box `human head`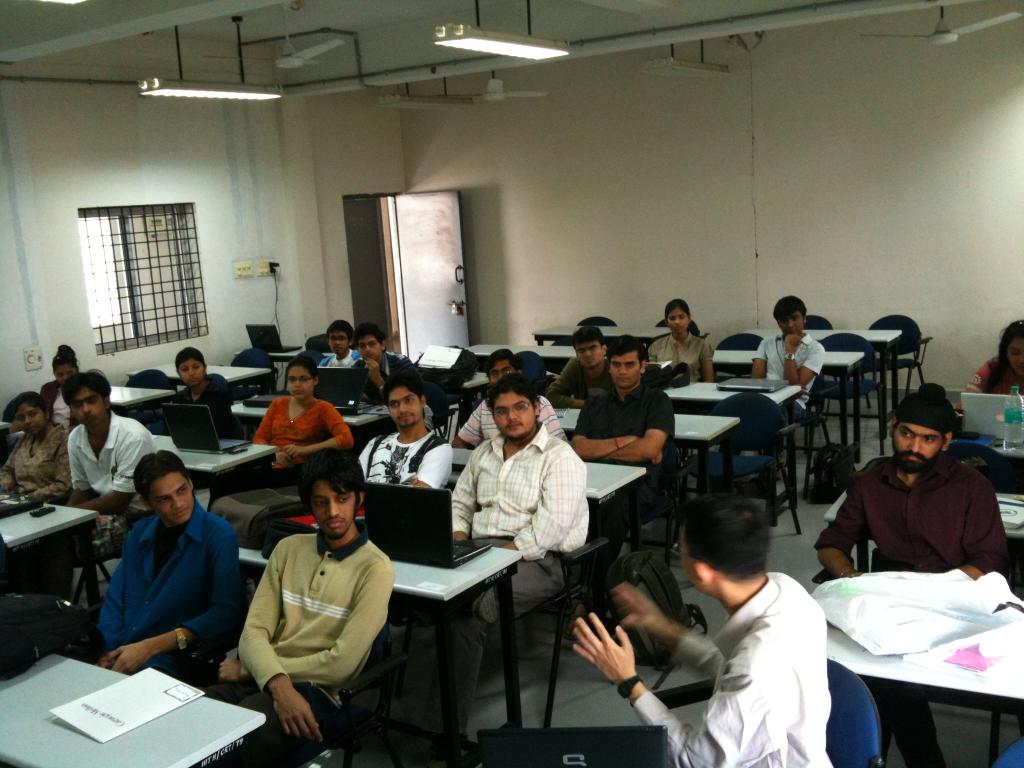
(330,320,353,355)
